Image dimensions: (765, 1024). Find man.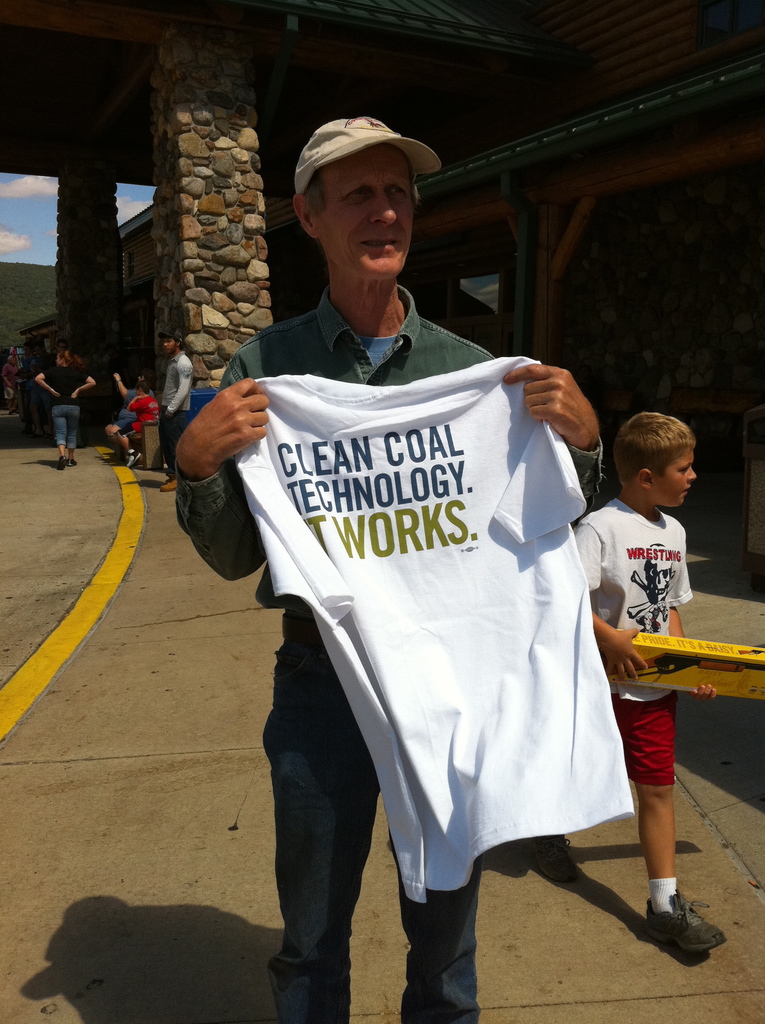
{"left": 172, "top": 111, "right": 619, "bottom": 1021}.
